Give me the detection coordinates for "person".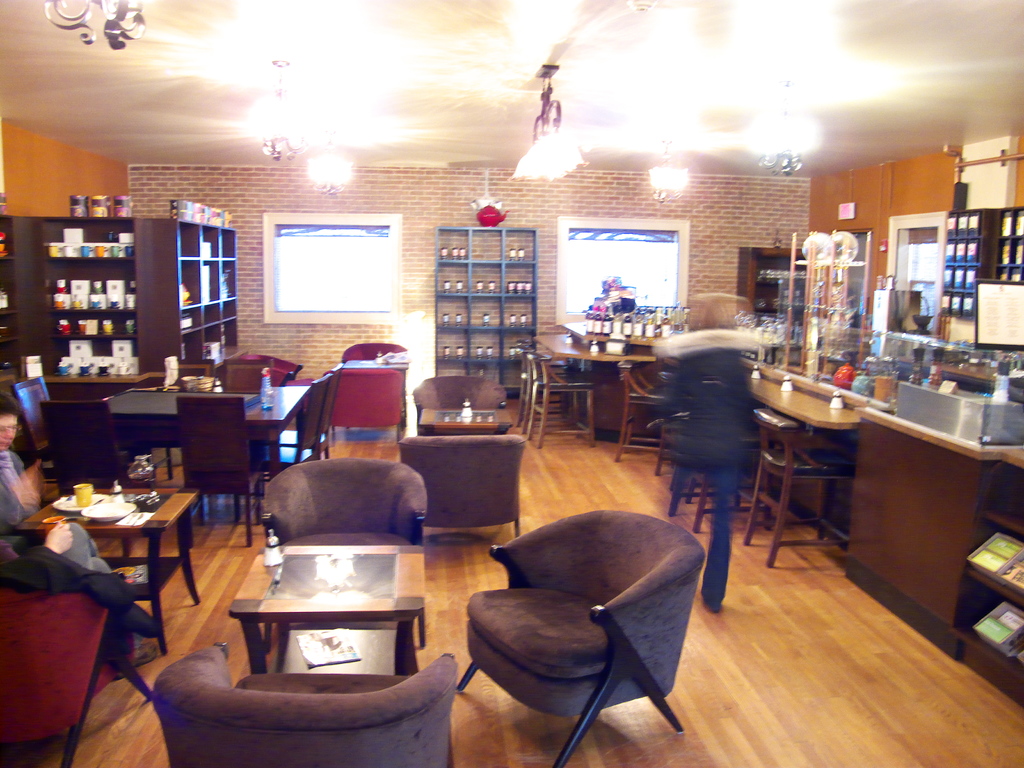
Rect(659, 299, 772, 602).
